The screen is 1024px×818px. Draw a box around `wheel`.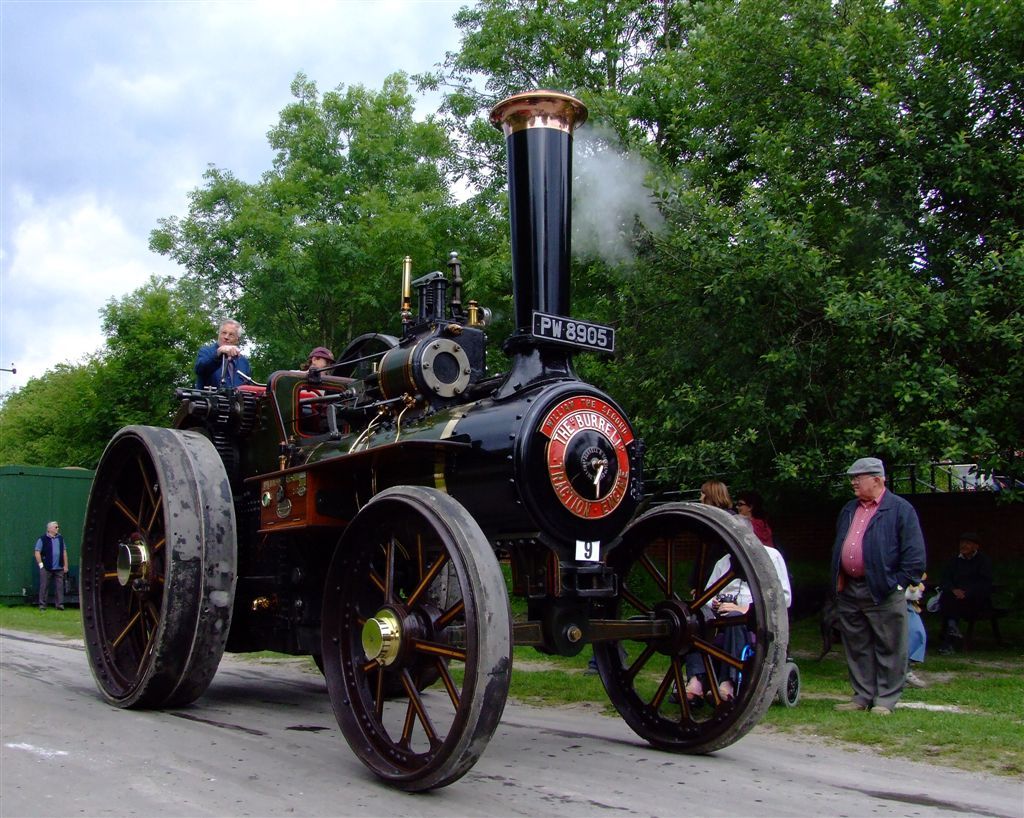
(x1=777, y1=661, x2=799, y2=707).
